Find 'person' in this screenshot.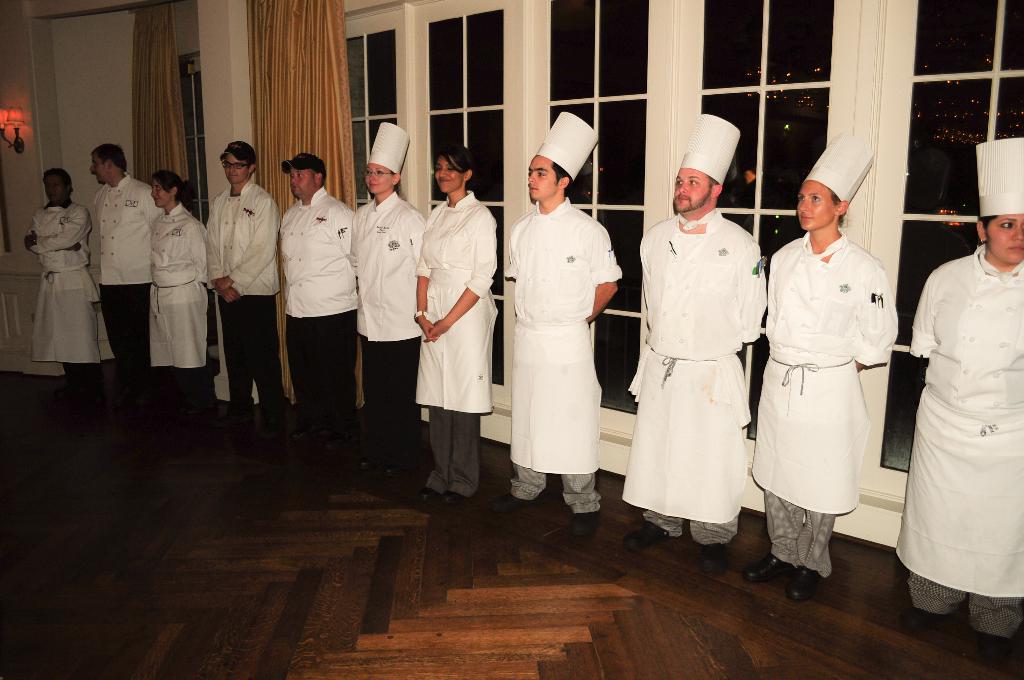
The bounding box for 'person' is locate(26, 163, 104, 409).
